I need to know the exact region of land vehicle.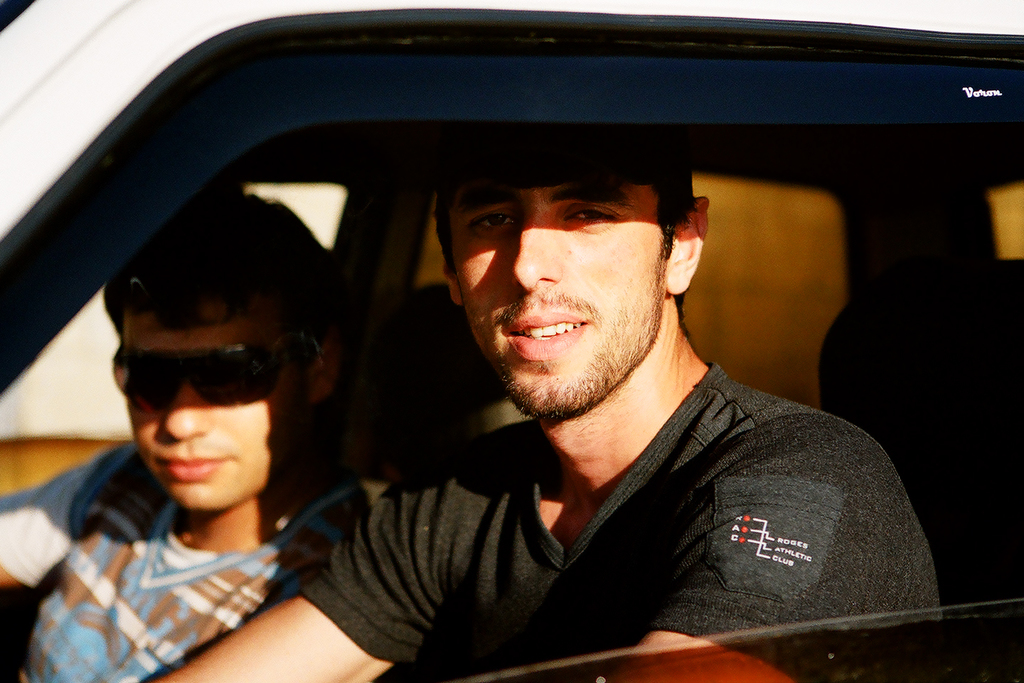
Region: 0 3 1023 682.
